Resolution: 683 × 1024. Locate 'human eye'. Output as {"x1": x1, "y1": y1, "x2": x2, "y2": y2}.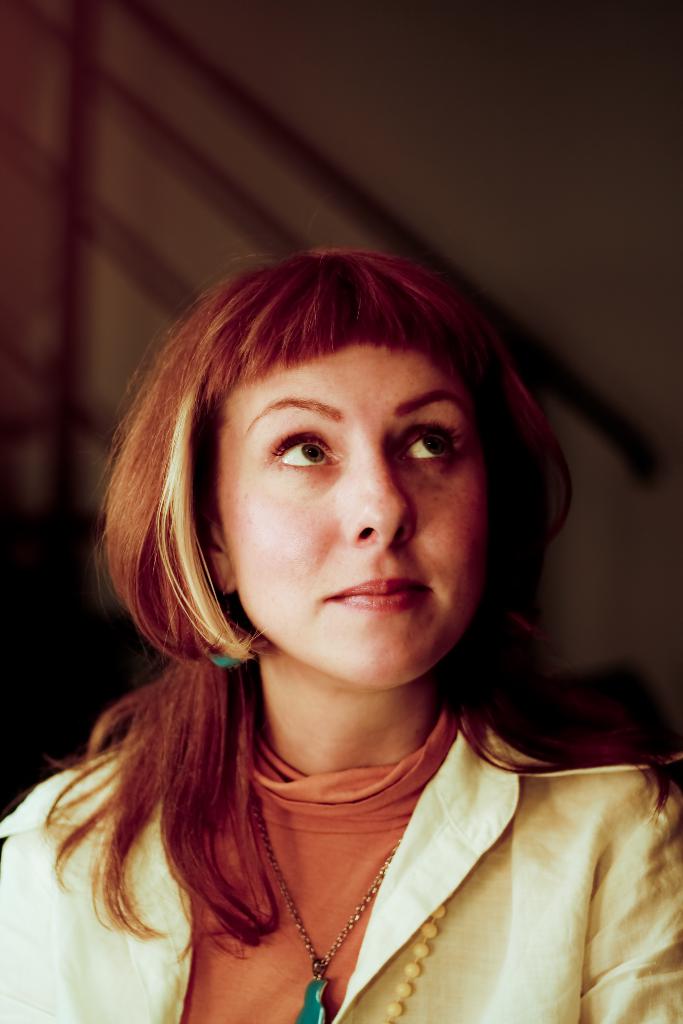
{"x1": 268, "y1": 431, "x2": 342, "y2": 476}.
